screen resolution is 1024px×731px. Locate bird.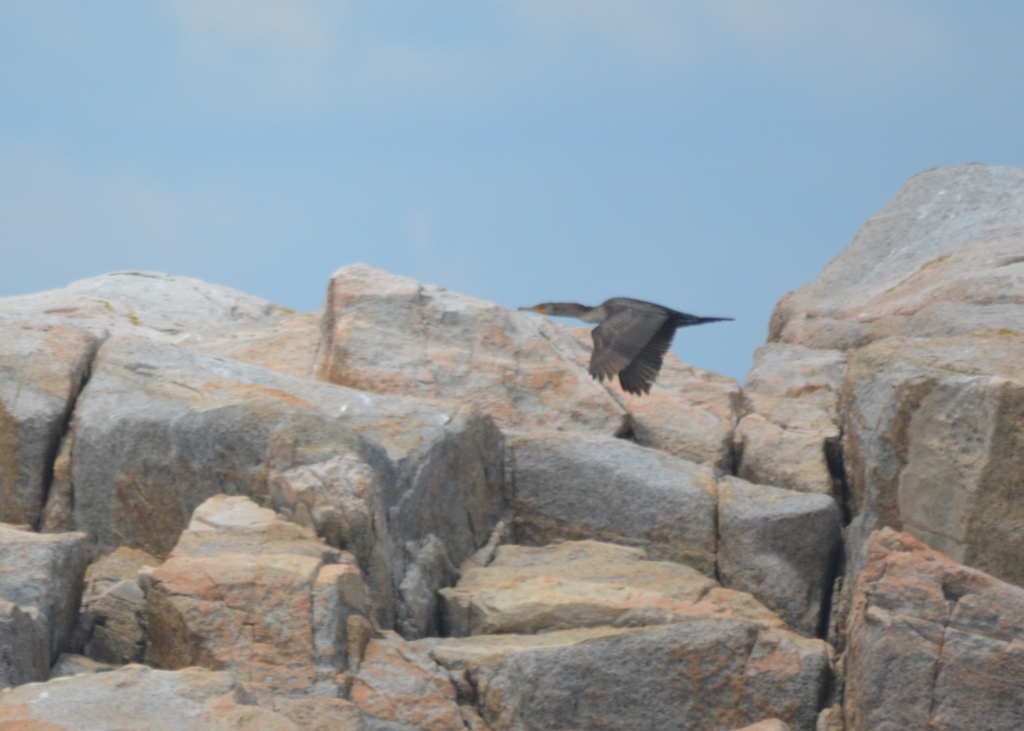
pyautogui.locateOnScreen(516, 294, 740, 398).
